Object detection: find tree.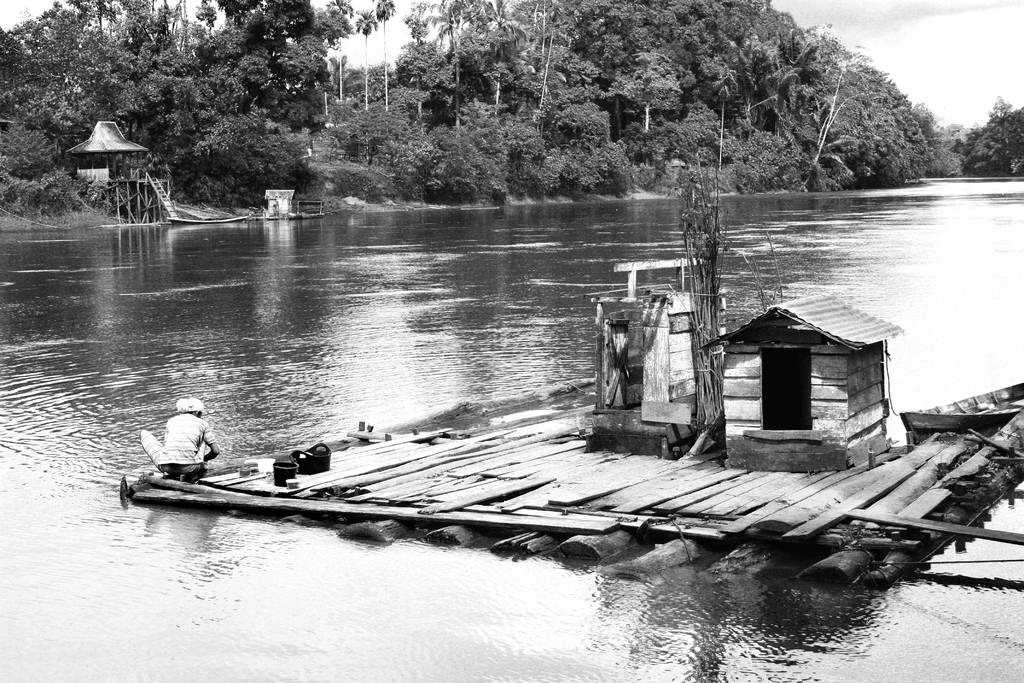
[372, 0, 399, 112].
